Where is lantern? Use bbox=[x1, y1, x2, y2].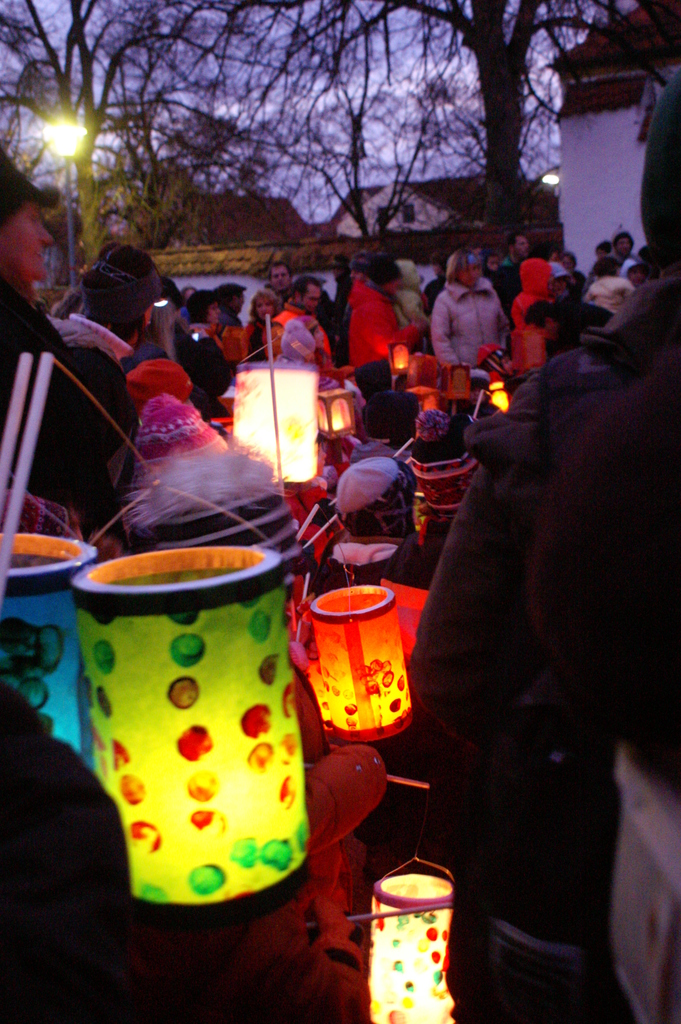
bbox=[314, 592, 415, 742].
